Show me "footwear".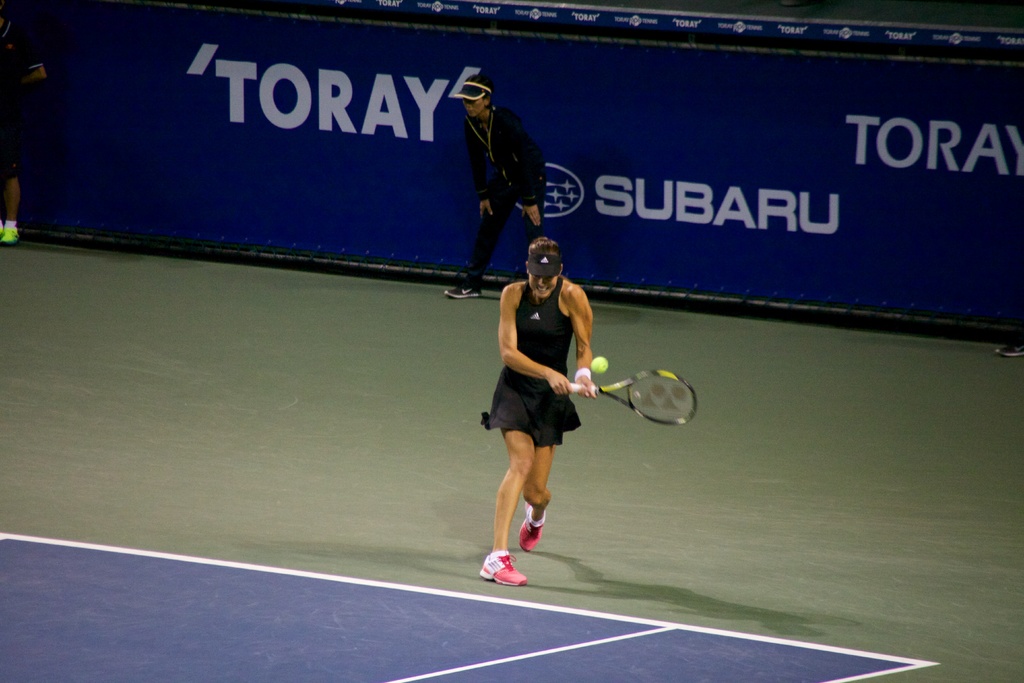
"footwear" is here: 516 499 545 554.
